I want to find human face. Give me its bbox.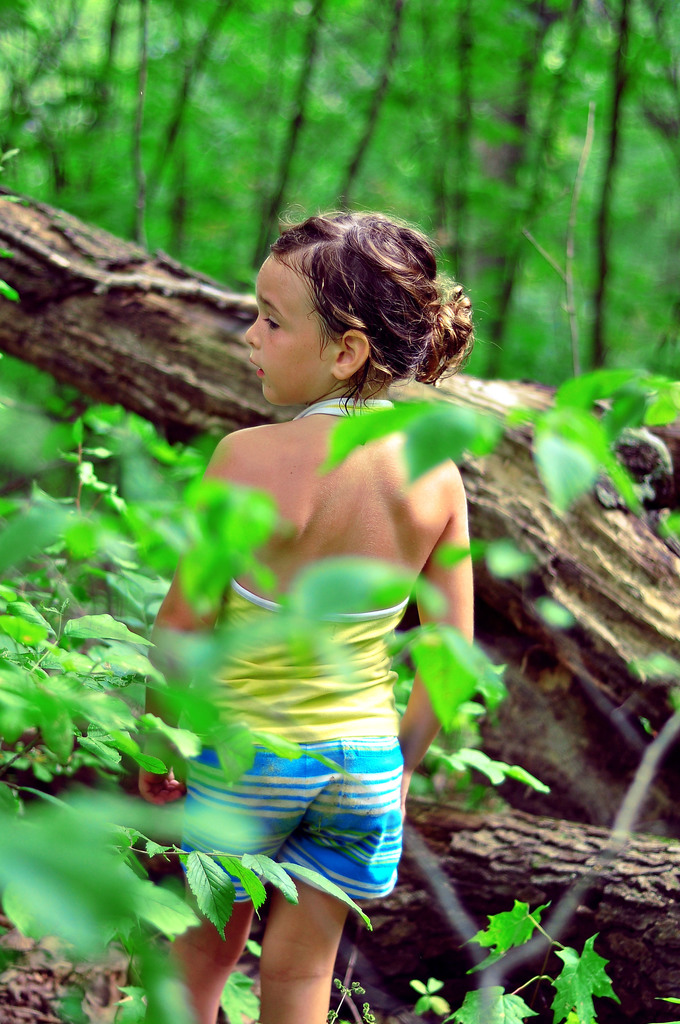
[x1=249, y1=256, x2=337, y2=404].
